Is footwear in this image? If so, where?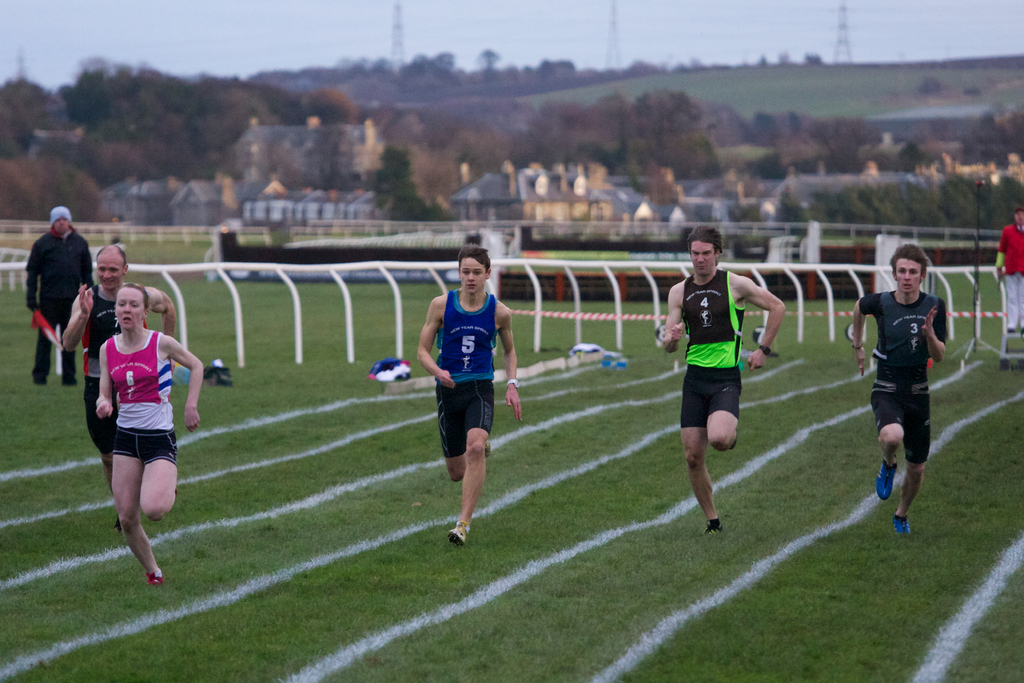
Yes, at box(701, 515, 722, 534).
